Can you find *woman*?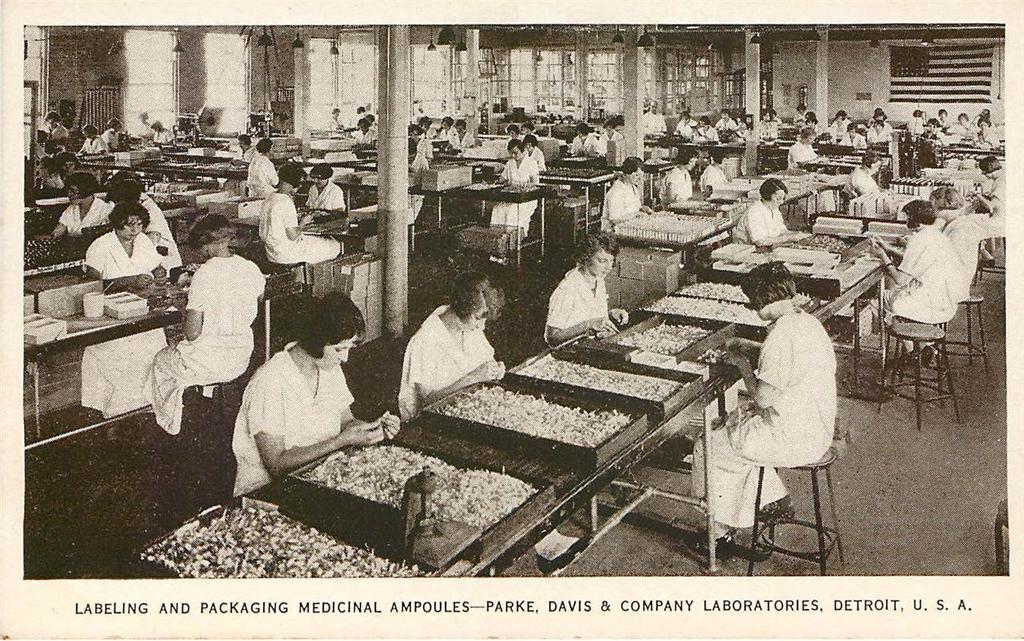
Yes, bounding box: 482/135/542/265.
